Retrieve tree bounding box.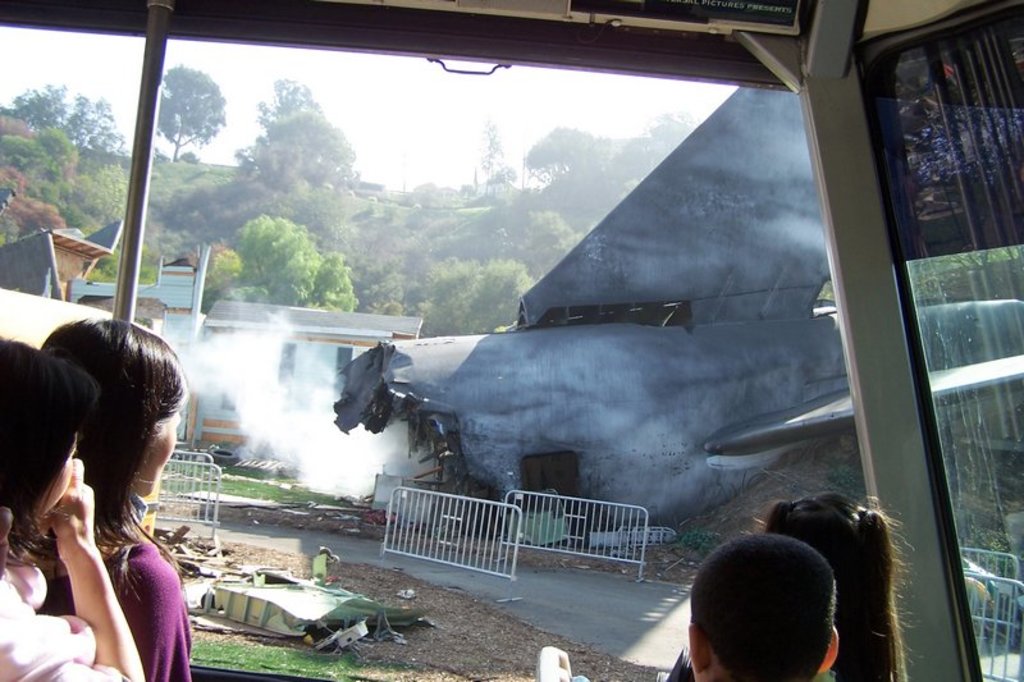
Bounding box: region(152, 63, 227, 160).
